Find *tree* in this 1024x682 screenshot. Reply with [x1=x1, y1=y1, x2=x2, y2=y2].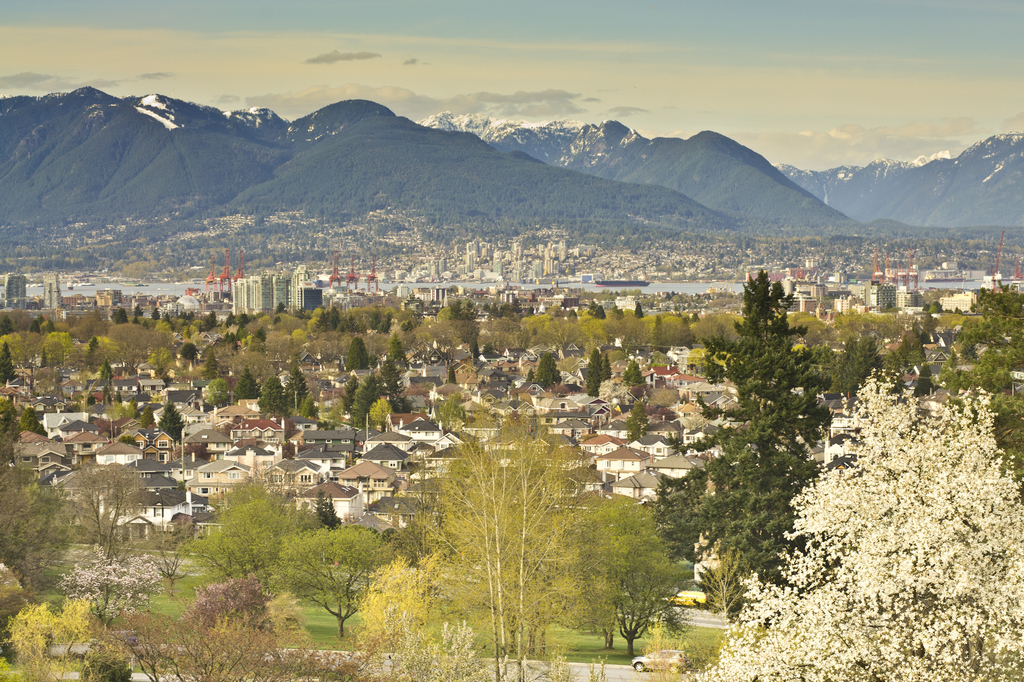
[x1=636, y1=301, x2=643, y2=317].
